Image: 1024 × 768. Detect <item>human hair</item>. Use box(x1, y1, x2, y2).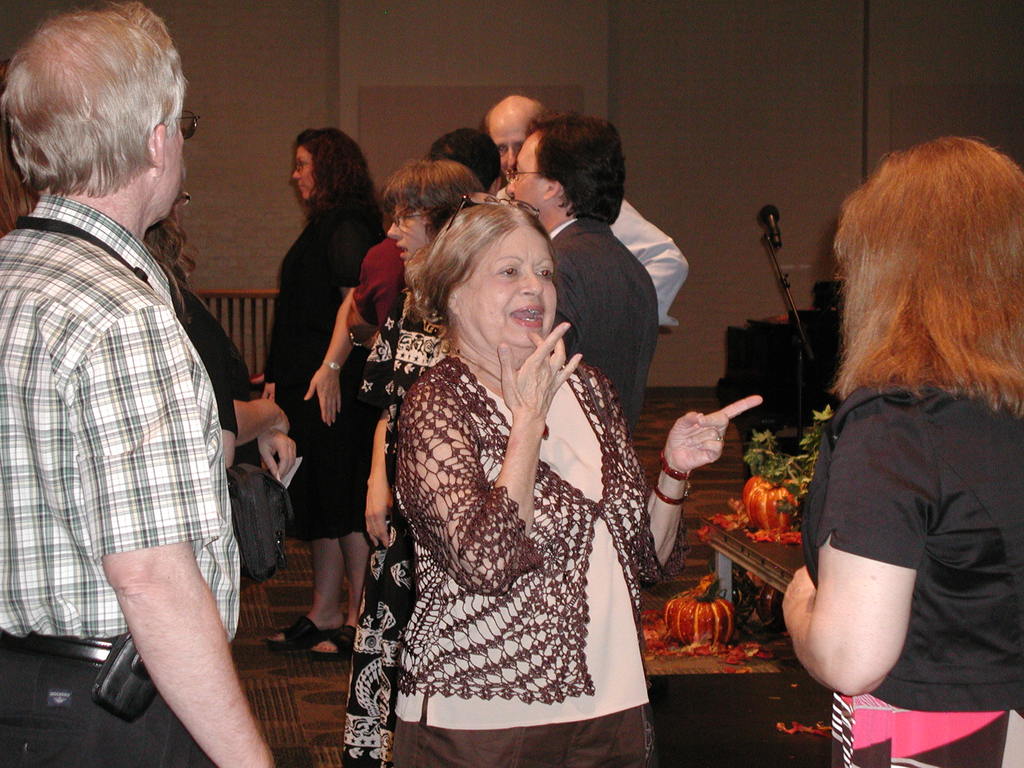
box(529, 109, 628, 228).
